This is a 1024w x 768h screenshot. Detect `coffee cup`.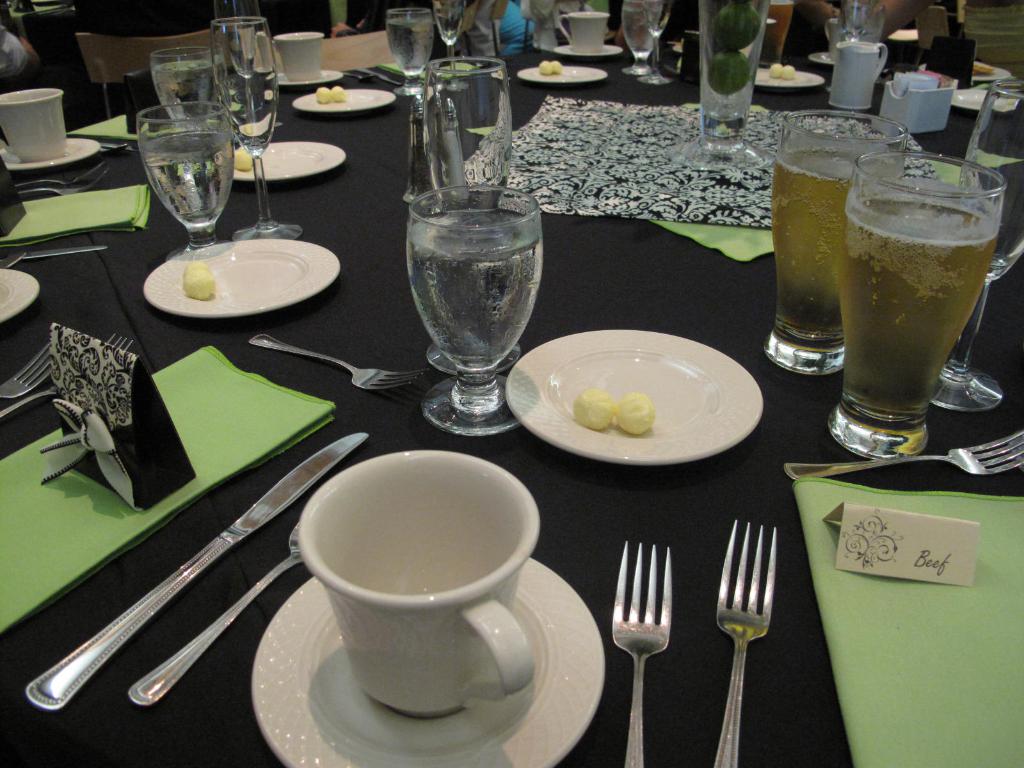
l=556, t=11, r=612, b=54.
